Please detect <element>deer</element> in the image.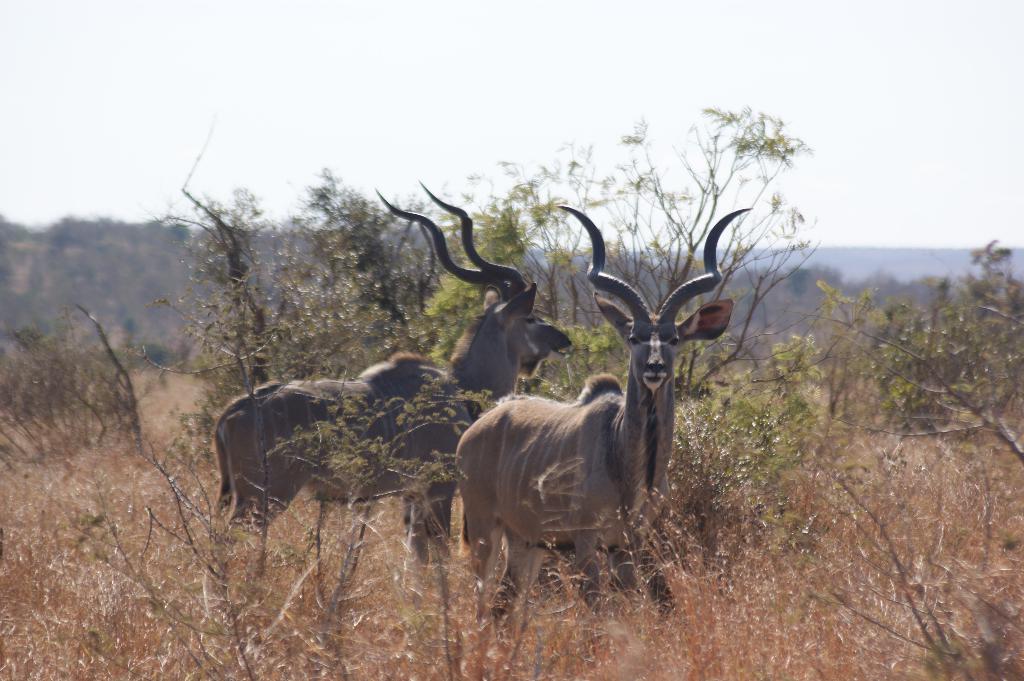
left=208, top=180, right=572, bottom=627.
